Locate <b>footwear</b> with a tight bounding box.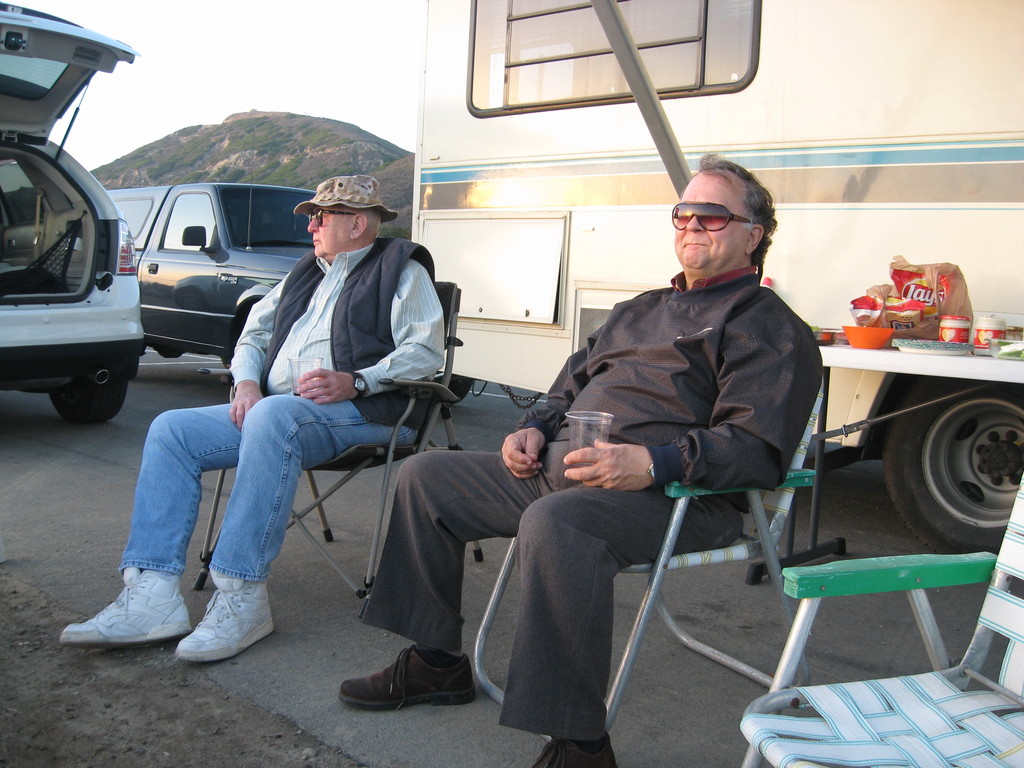
[64,565,188,646].
